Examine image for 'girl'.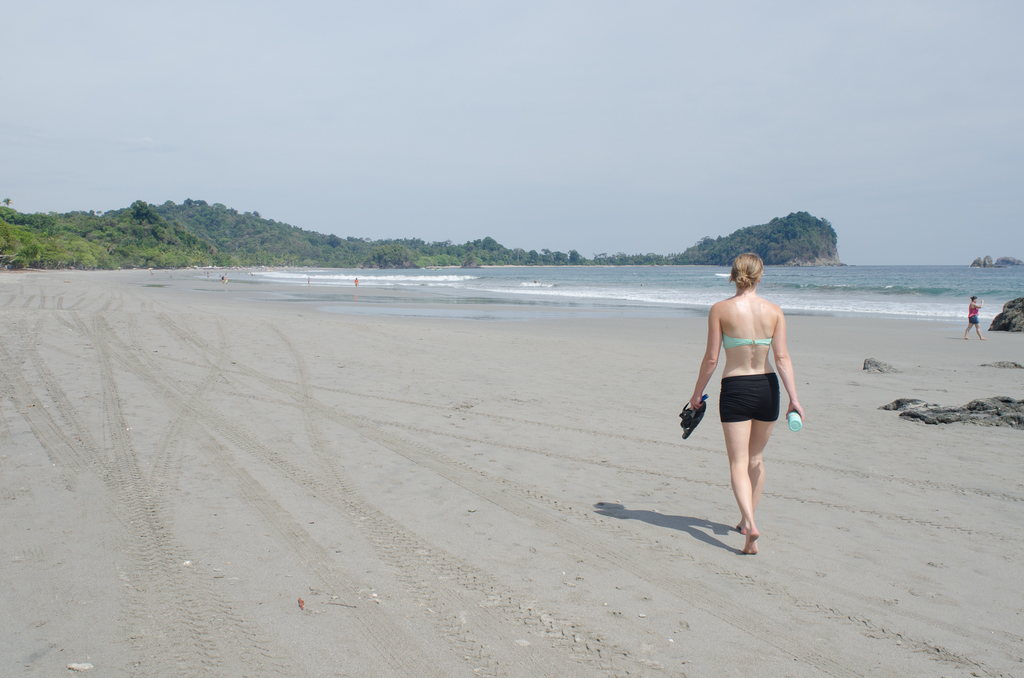
Examination result: [left=683, top=253, right=803, bottom=554].
